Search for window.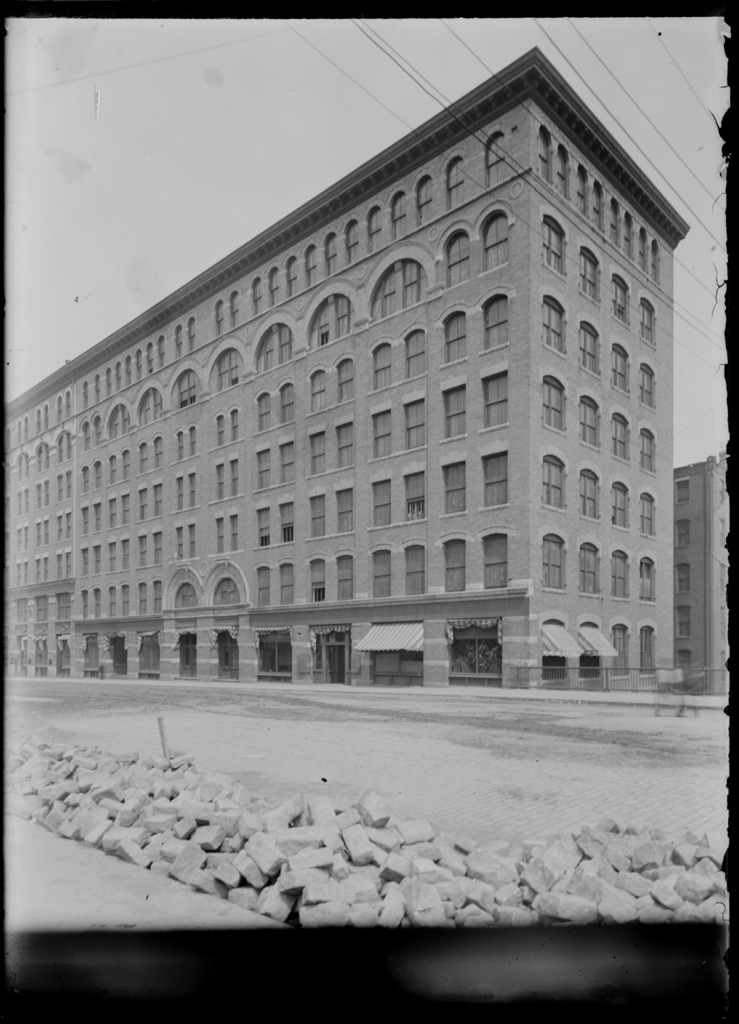
Found at 637, 491, 656, 535.
